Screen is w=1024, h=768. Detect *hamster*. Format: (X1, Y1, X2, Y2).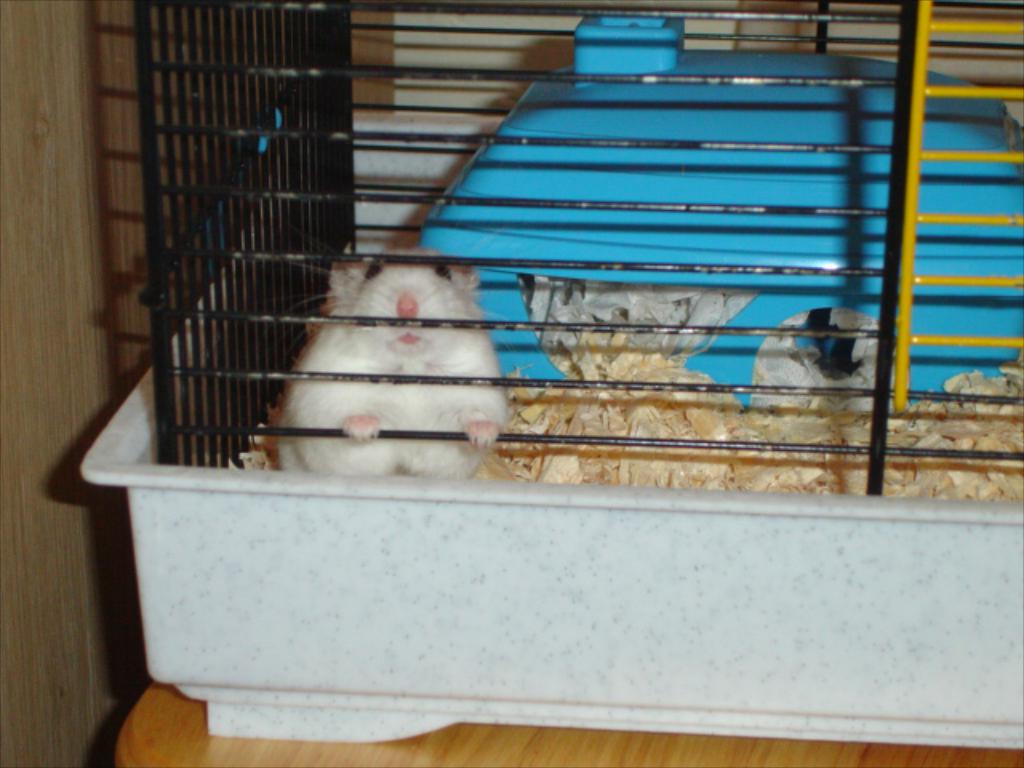
(253, 238, 509, 483).
